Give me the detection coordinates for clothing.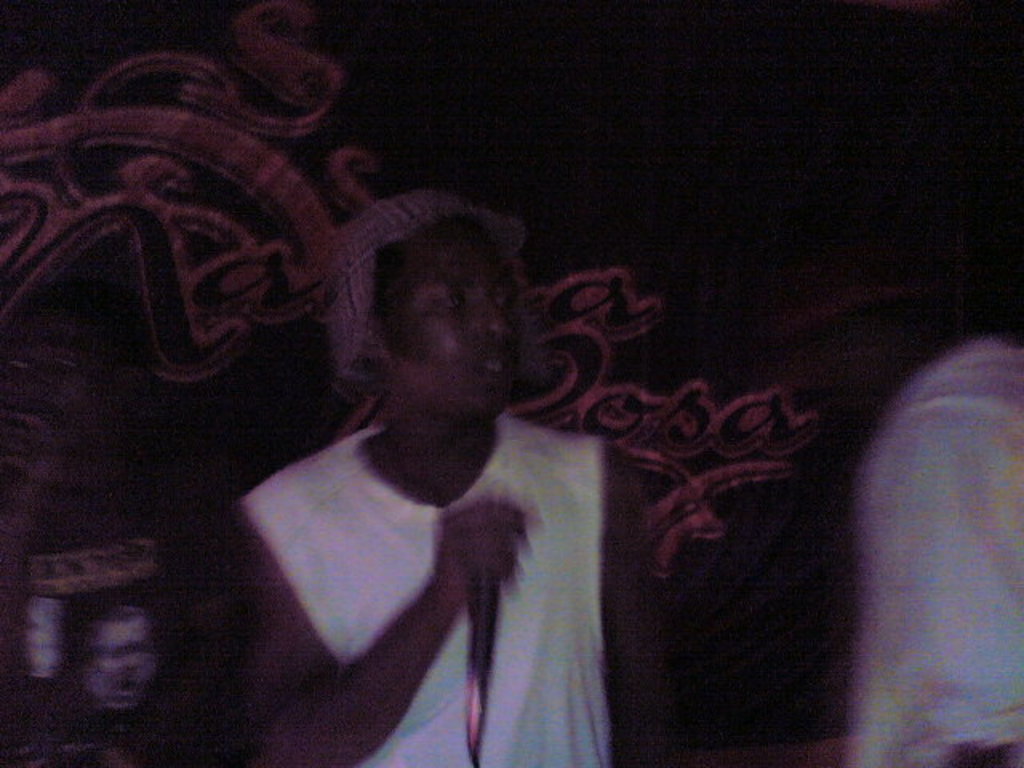
0 438 229 766.
